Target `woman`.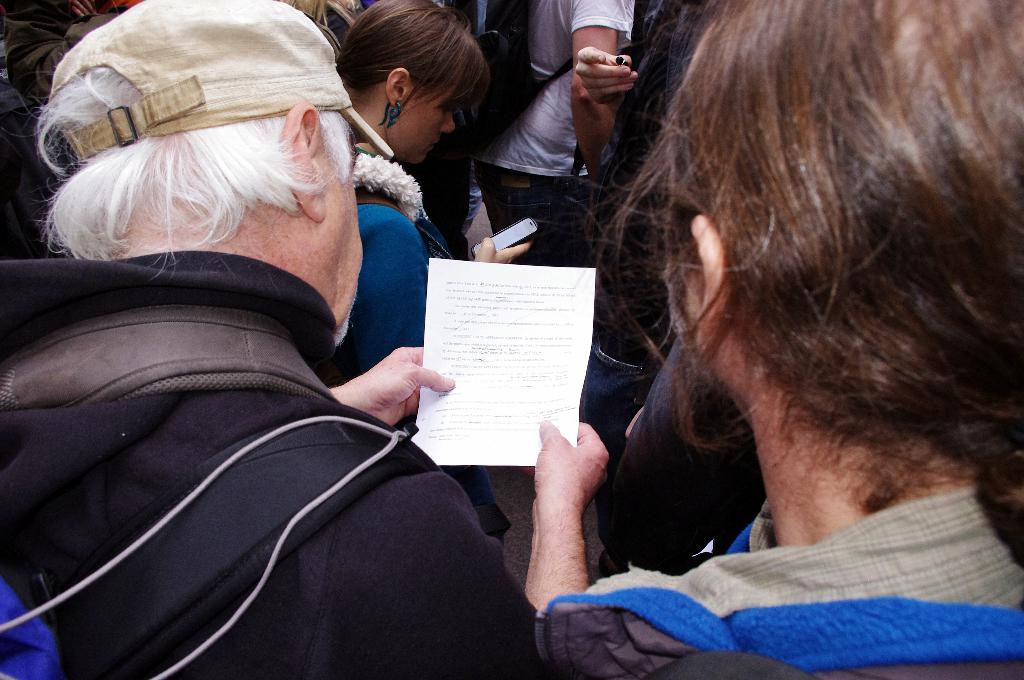
Target region: bbox=[600, 14, 1019, 558].
